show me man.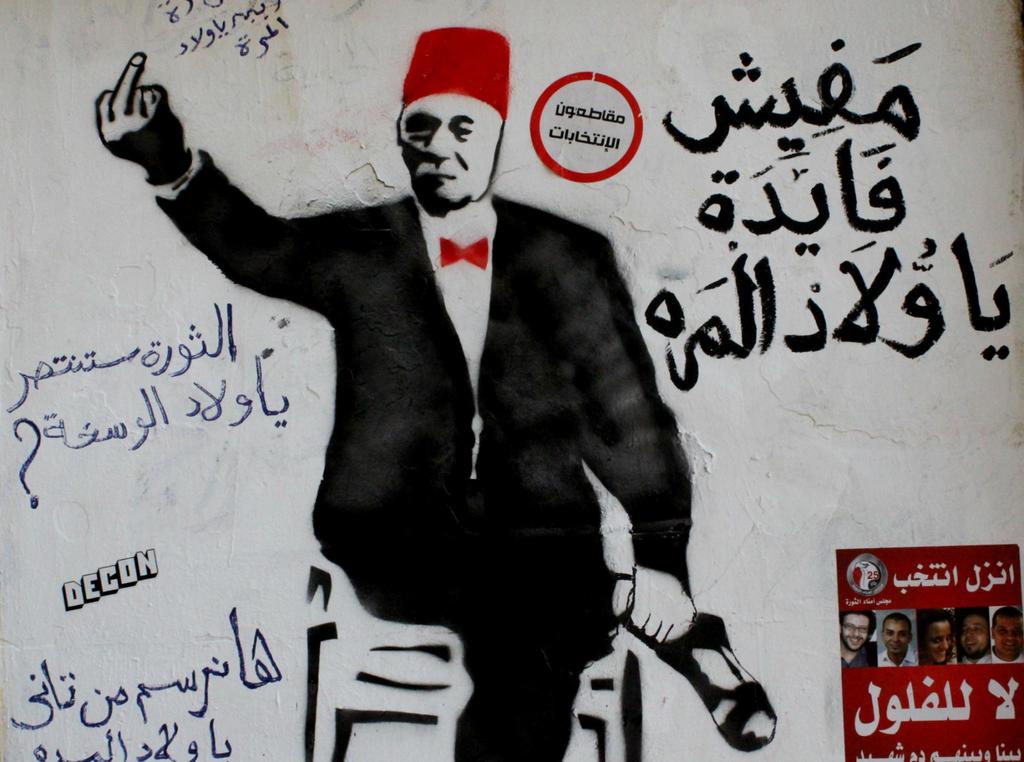
man is here: [left=959, top=606, right=996, bottom=667].
